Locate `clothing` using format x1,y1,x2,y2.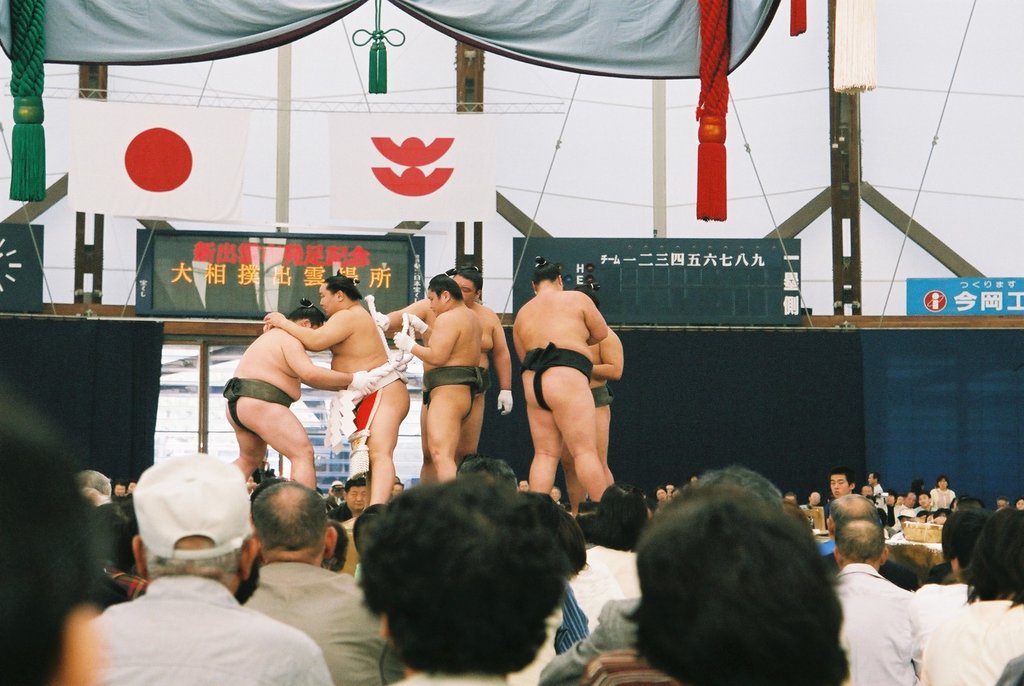
581,652,675,685.
